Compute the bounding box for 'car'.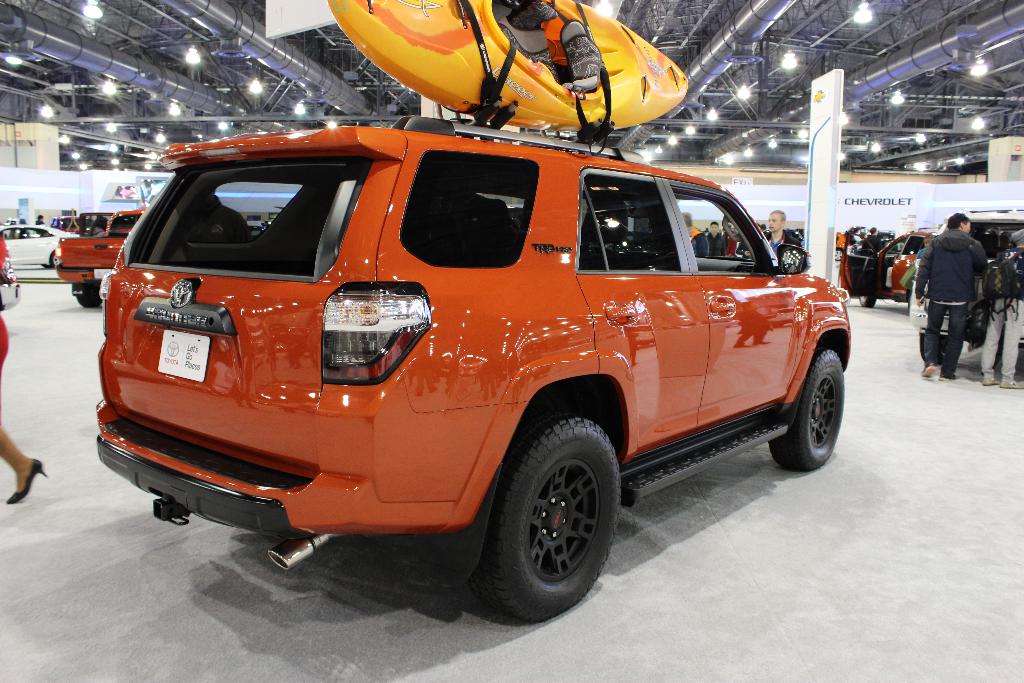
<region>1, 225, 79, 268</region>.
